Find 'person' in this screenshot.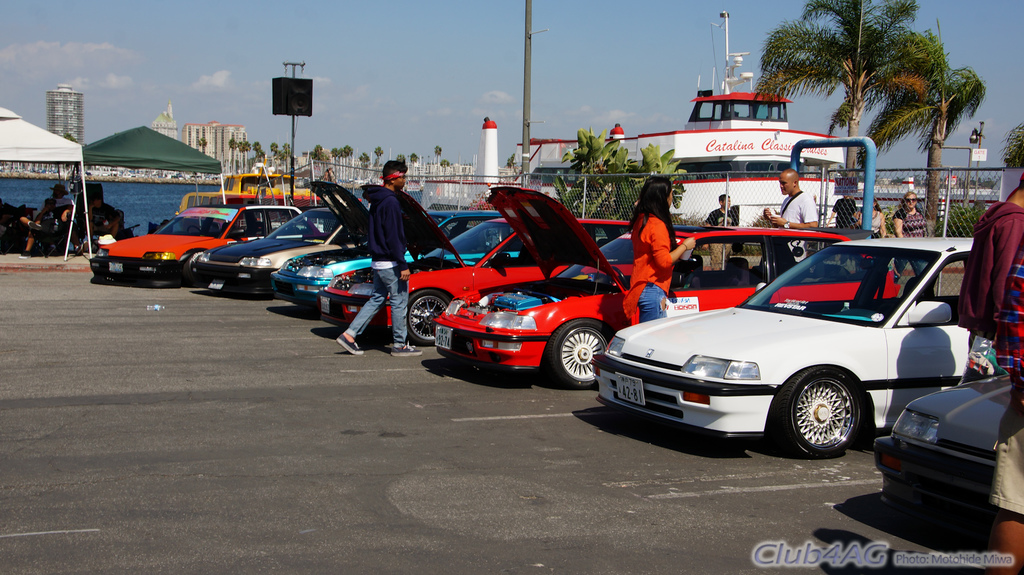
The bounding box for 'person' is [x1=704, y1=193, x2=735, y2=226].
